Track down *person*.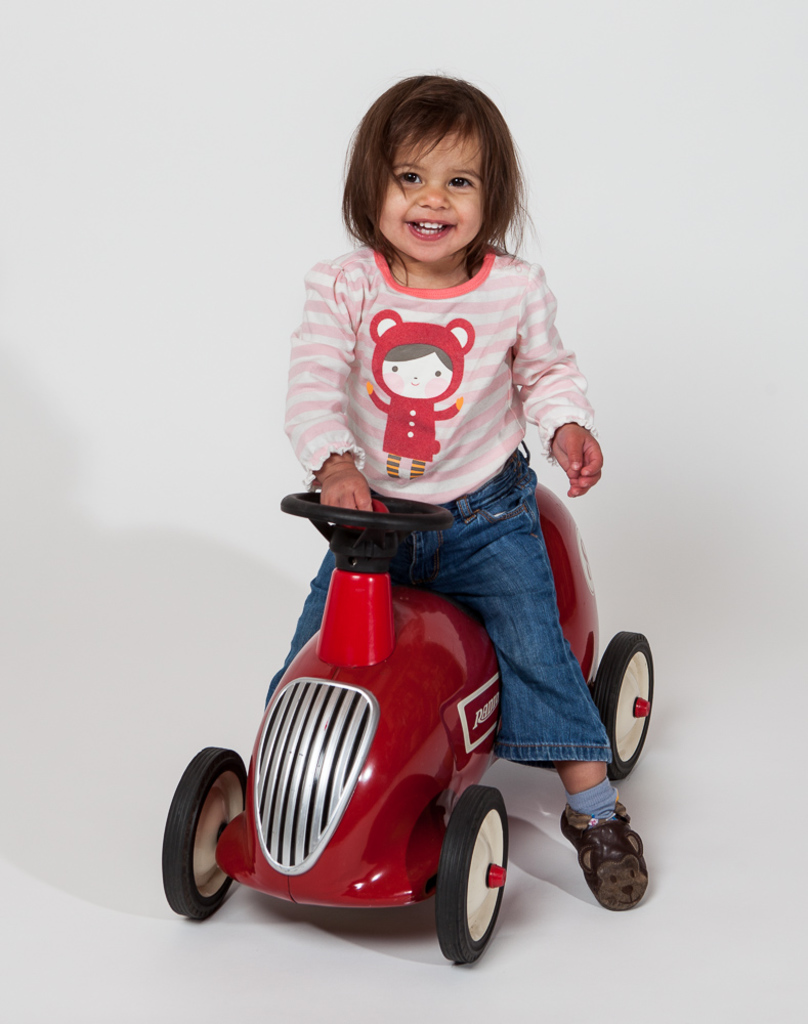
Tracked to left=274, top=53, right=608, bottom=842.
